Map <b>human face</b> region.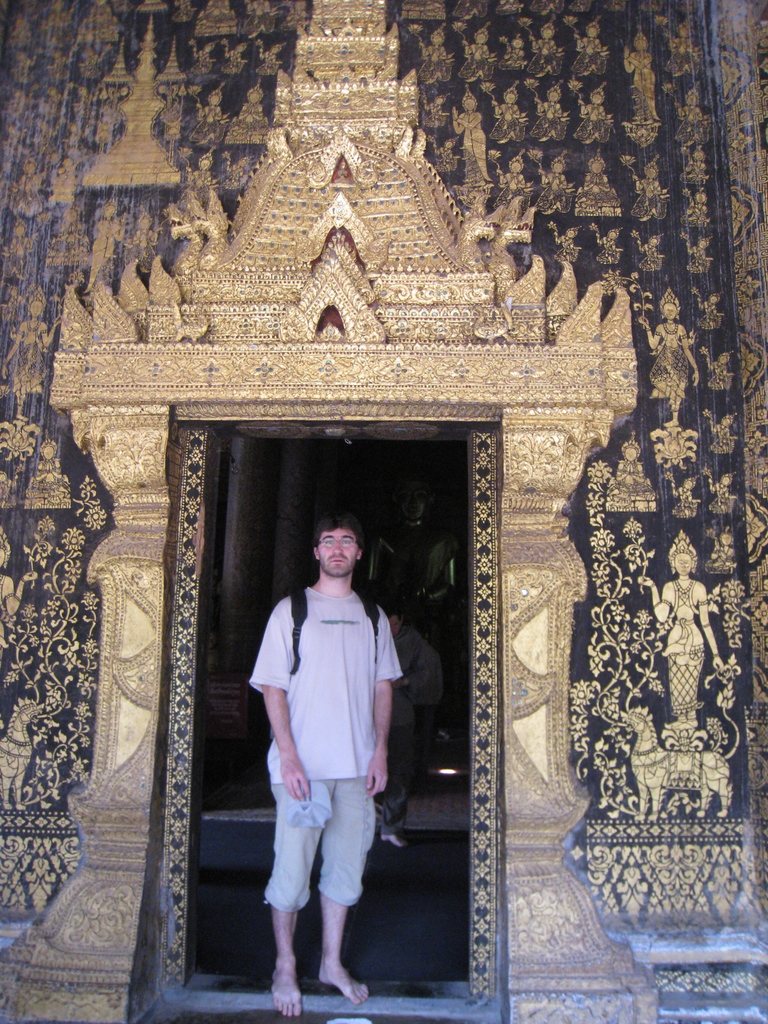
Mapped to 625, 445, 639, 463.
